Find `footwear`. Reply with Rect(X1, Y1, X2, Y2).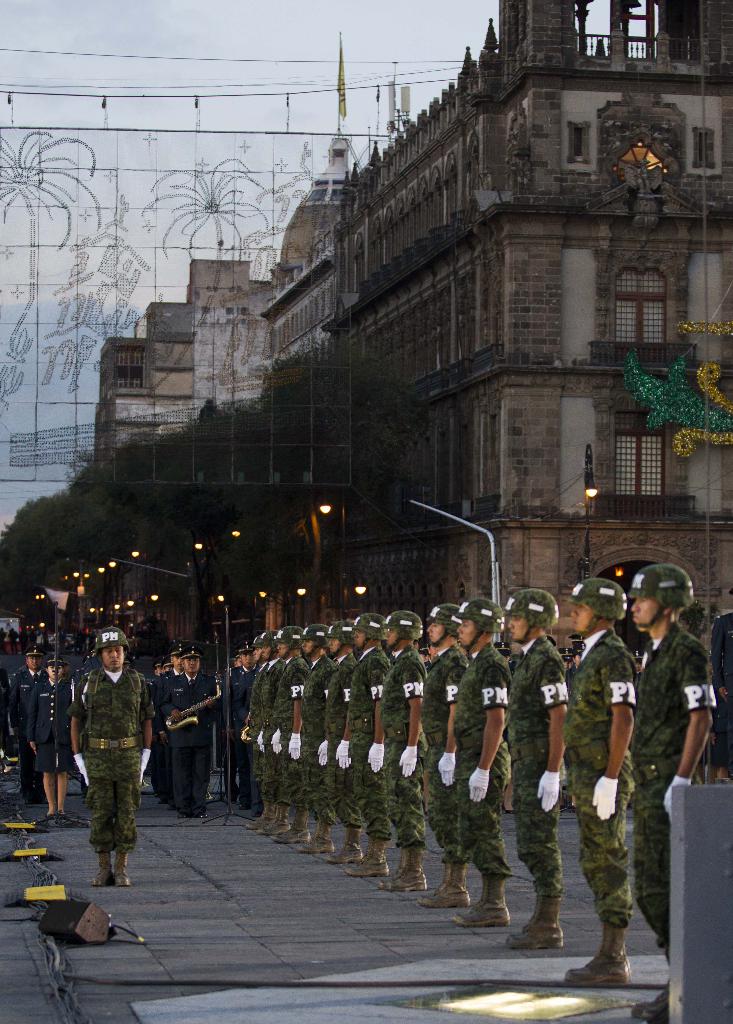
Rect(380, 840, 411, 889).
